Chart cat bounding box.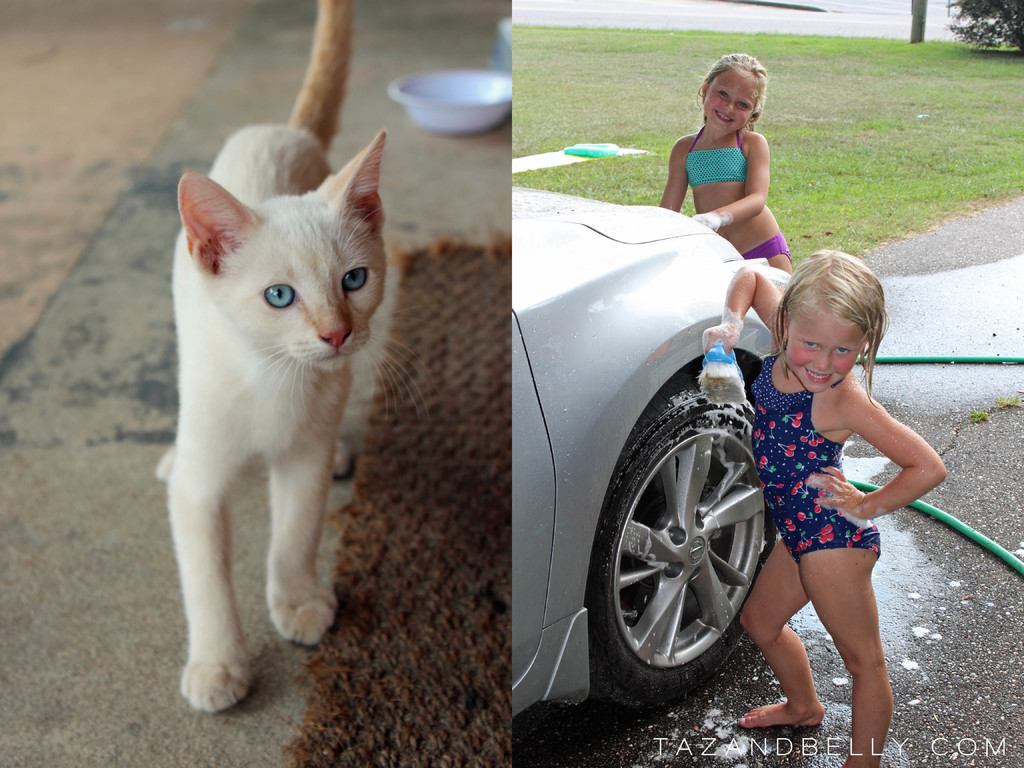
Charted: rect(153, 0, 459, 714).
